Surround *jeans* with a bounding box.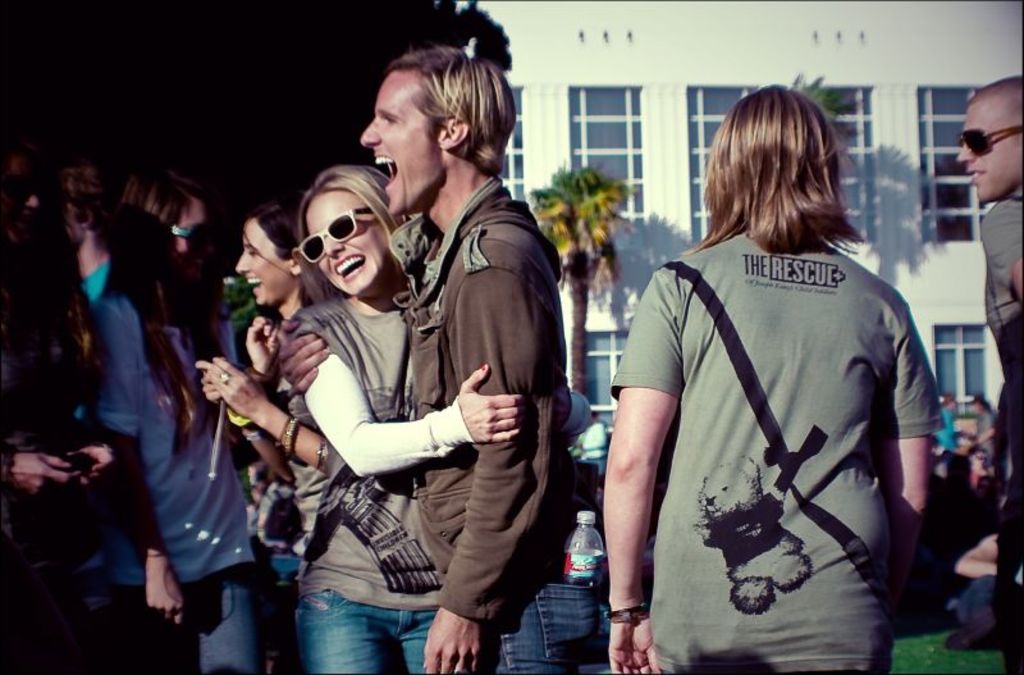
[115,574,262,674].
